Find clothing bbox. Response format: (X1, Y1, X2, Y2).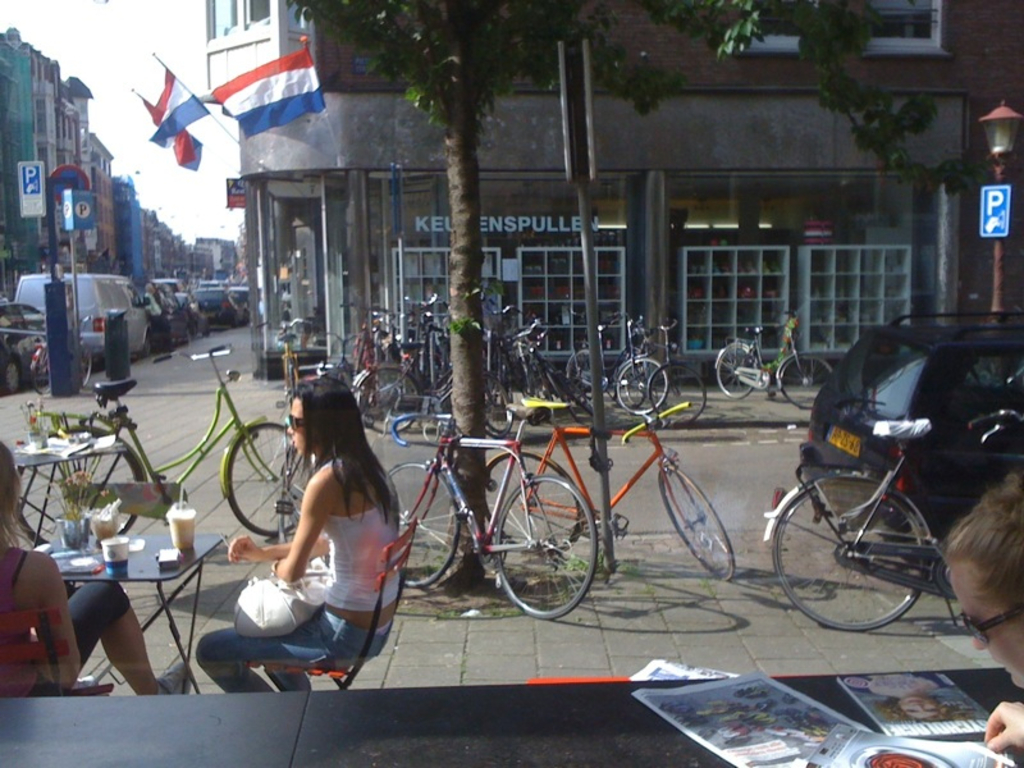
(0, 545, 131, 699).
